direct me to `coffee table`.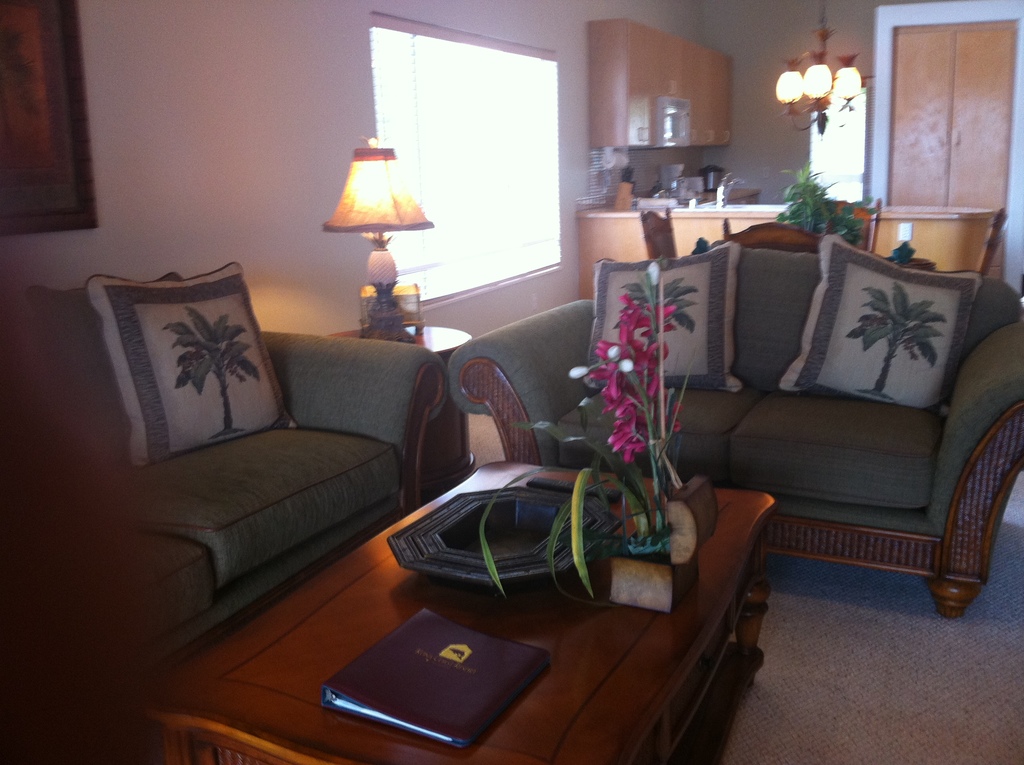
Direction: 255 483 752 745.
